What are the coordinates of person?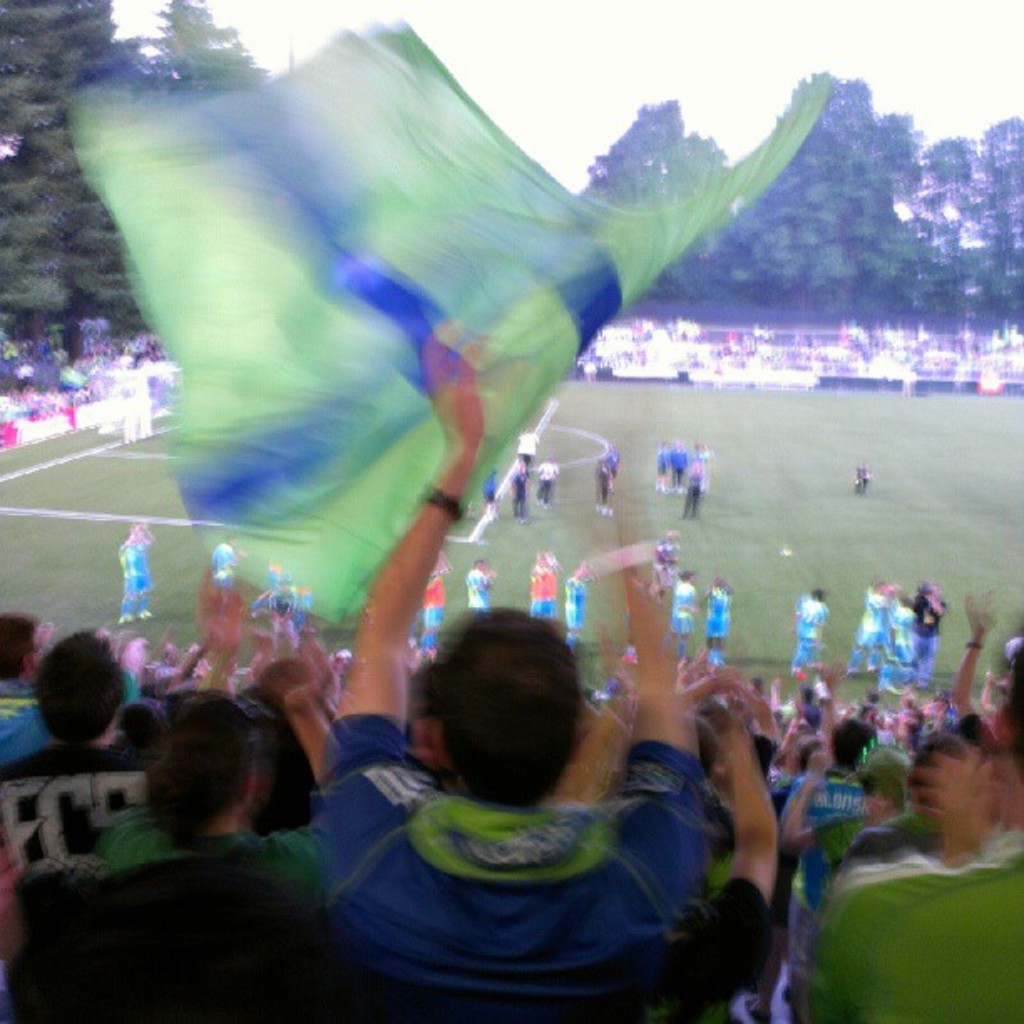
664:567:698:659.
